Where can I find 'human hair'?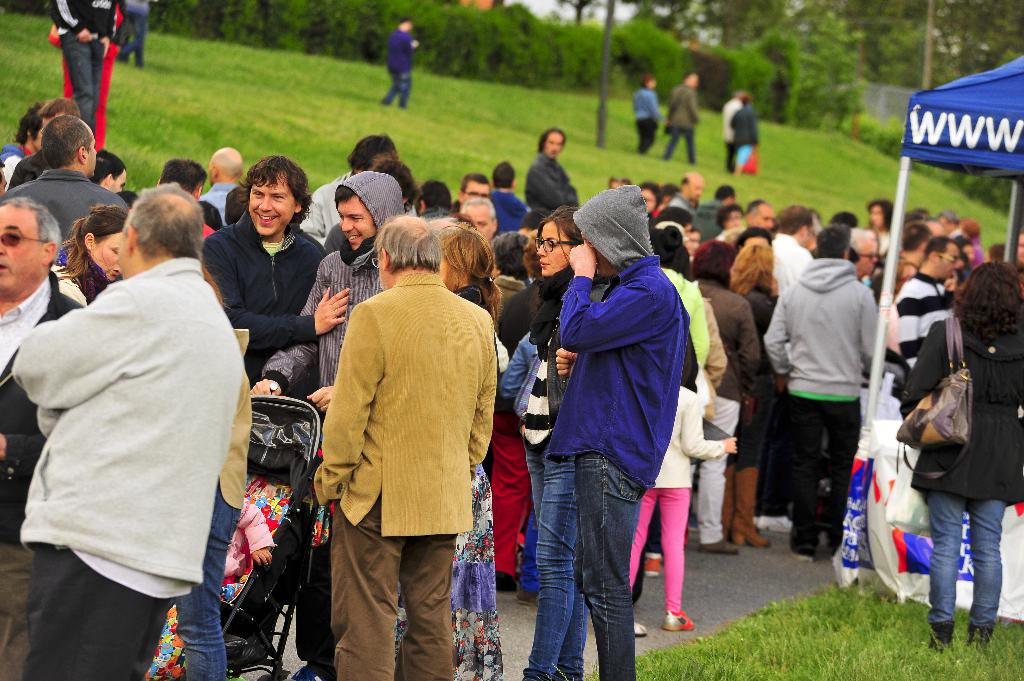
You can find it at (492,161,515,186).
